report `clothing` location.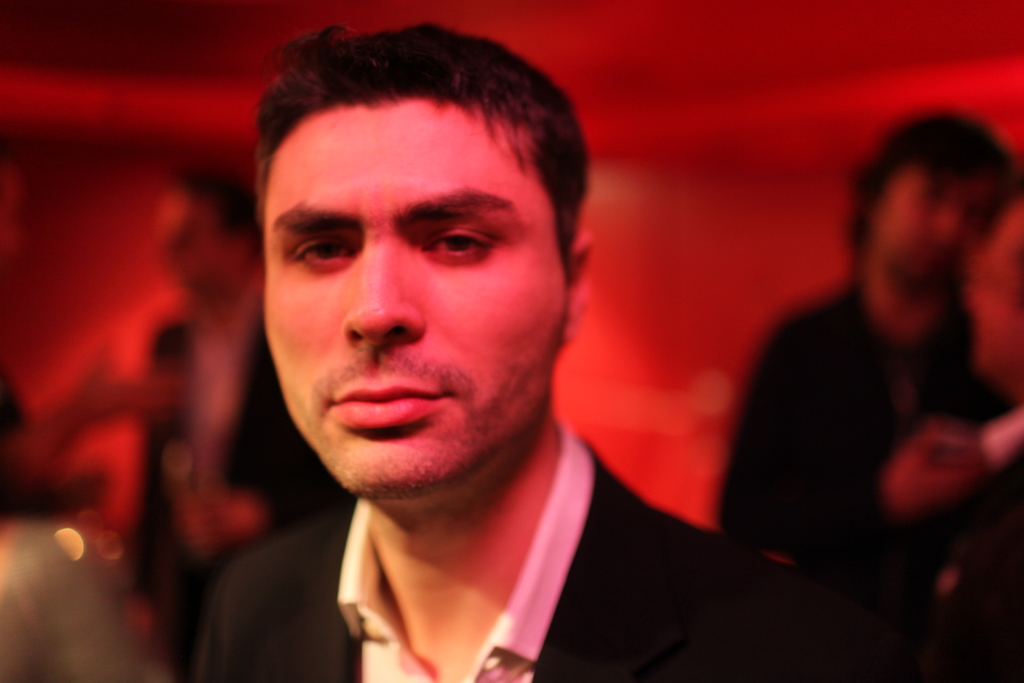
Report: [left=132, top=297, right=330, bottom=682].
